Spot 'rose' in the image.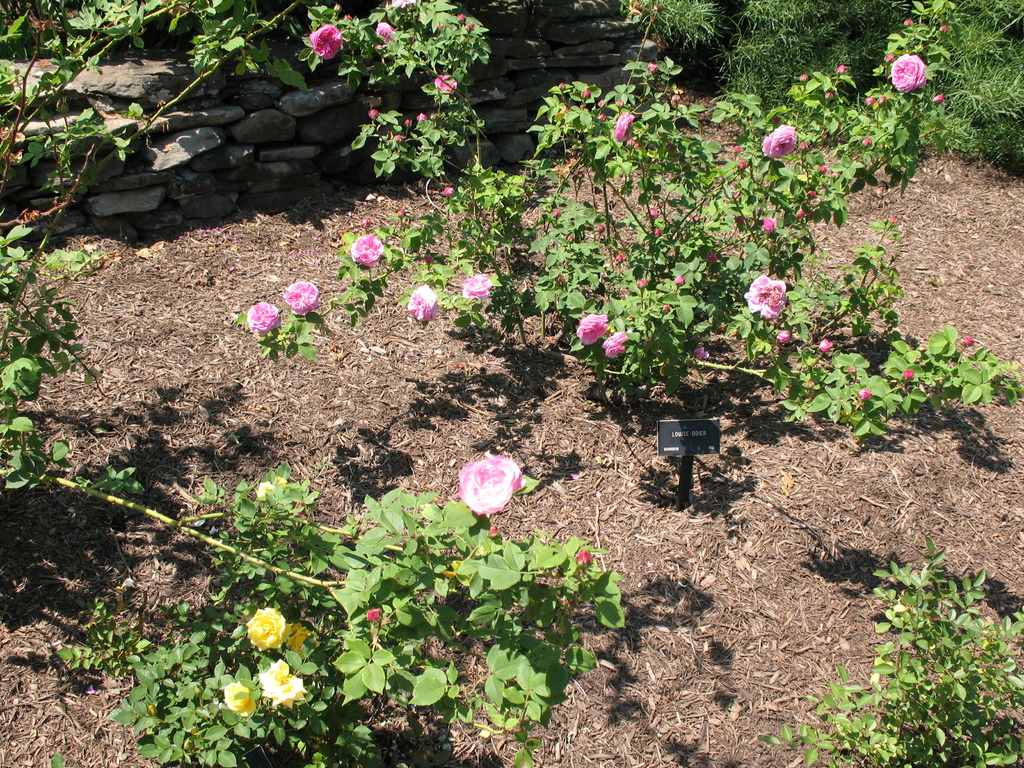
'rose' found at x1=890 y1=52 x2=927 y2=93.
